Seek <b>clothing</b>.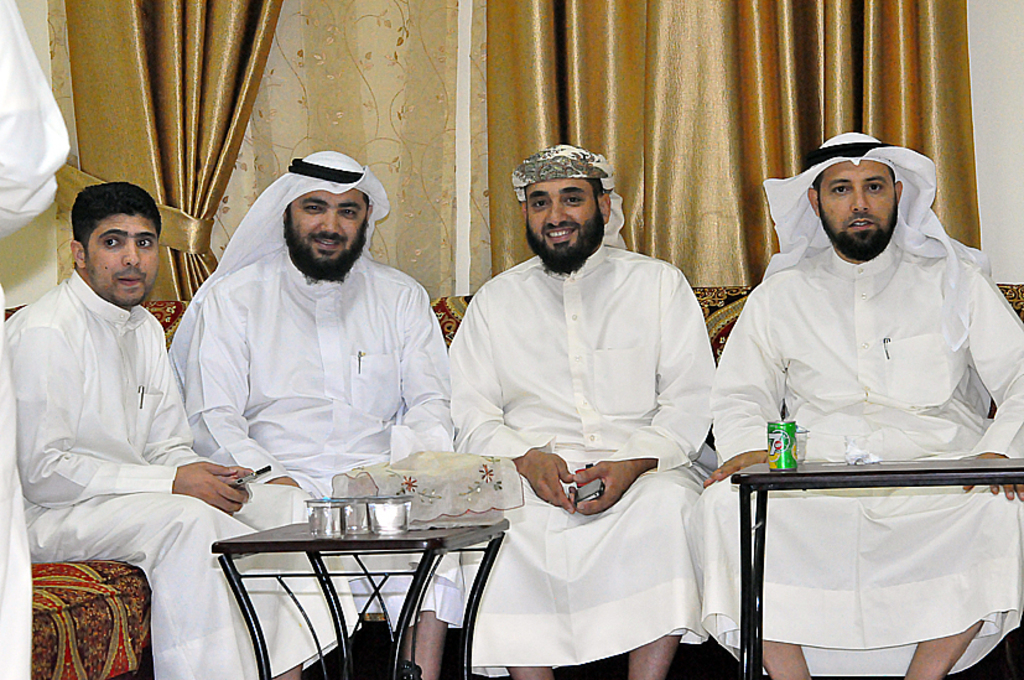
{"left": 435, "top": 209, "right": 744, "bottom": 645}.
